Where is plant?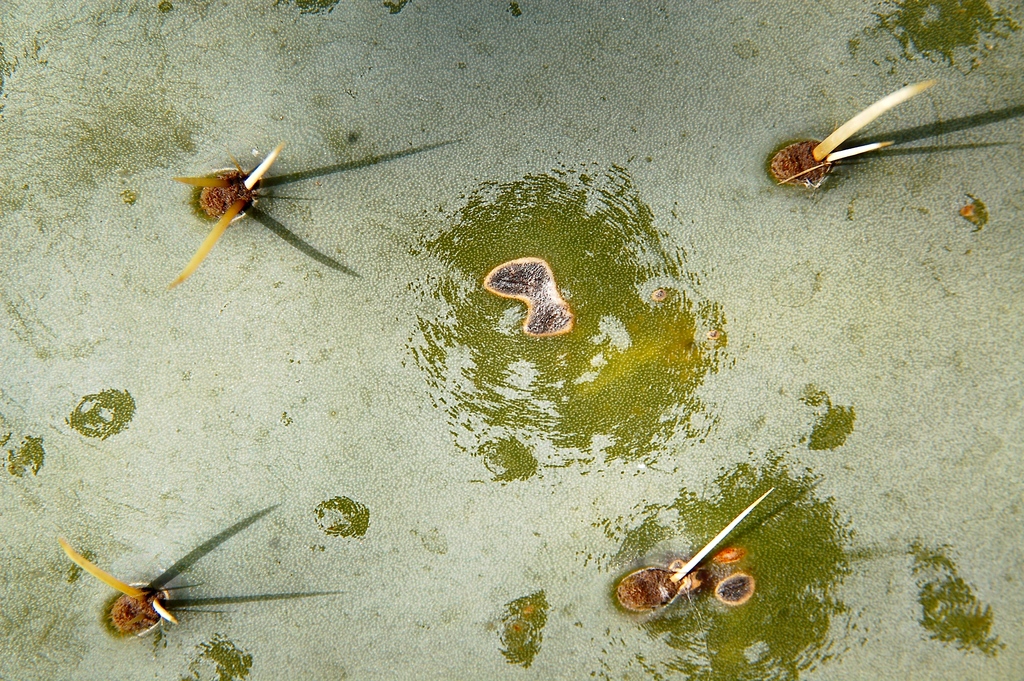
BBox(779, 79, 938, 183).
